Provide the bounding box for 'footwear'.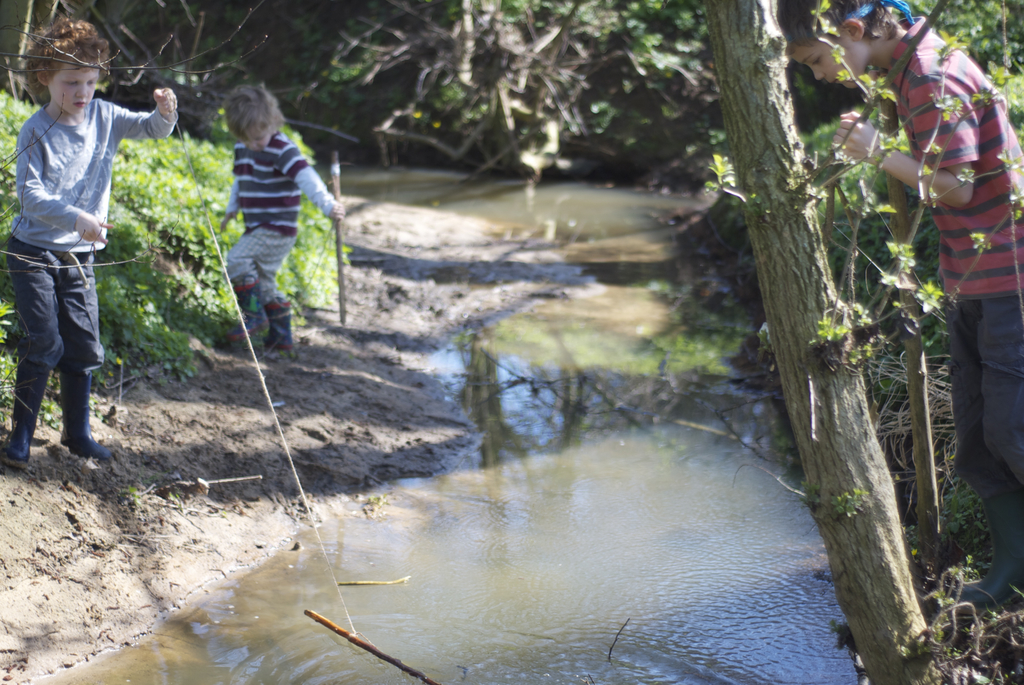
x1=228, y1=281, x2=268, y2=355.
